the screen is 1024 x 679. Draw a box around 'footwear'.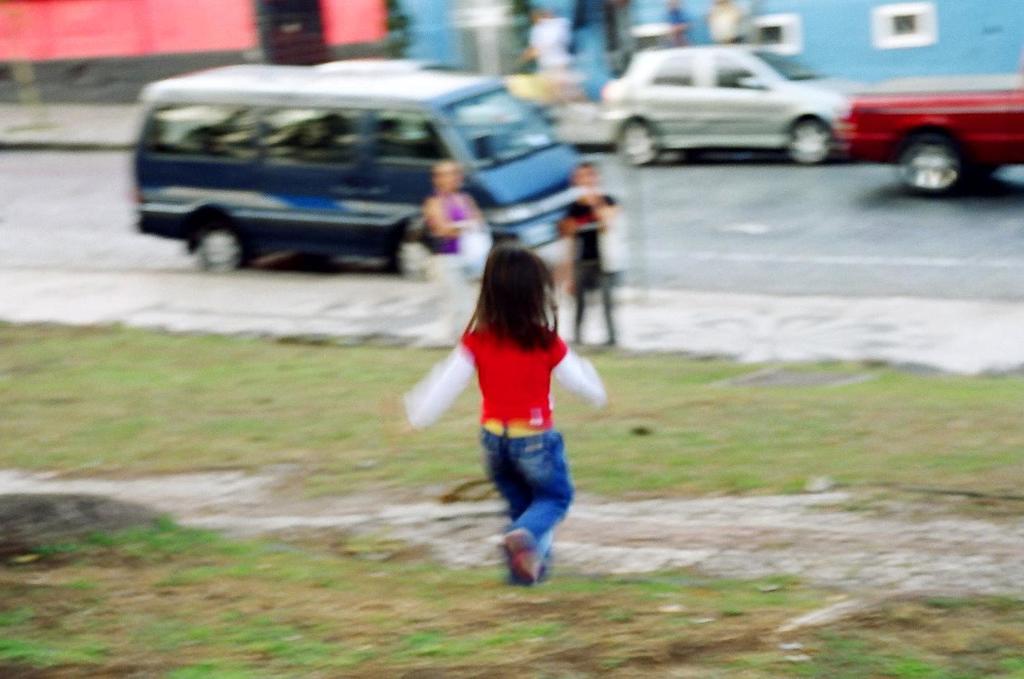
503,525,543,589.
